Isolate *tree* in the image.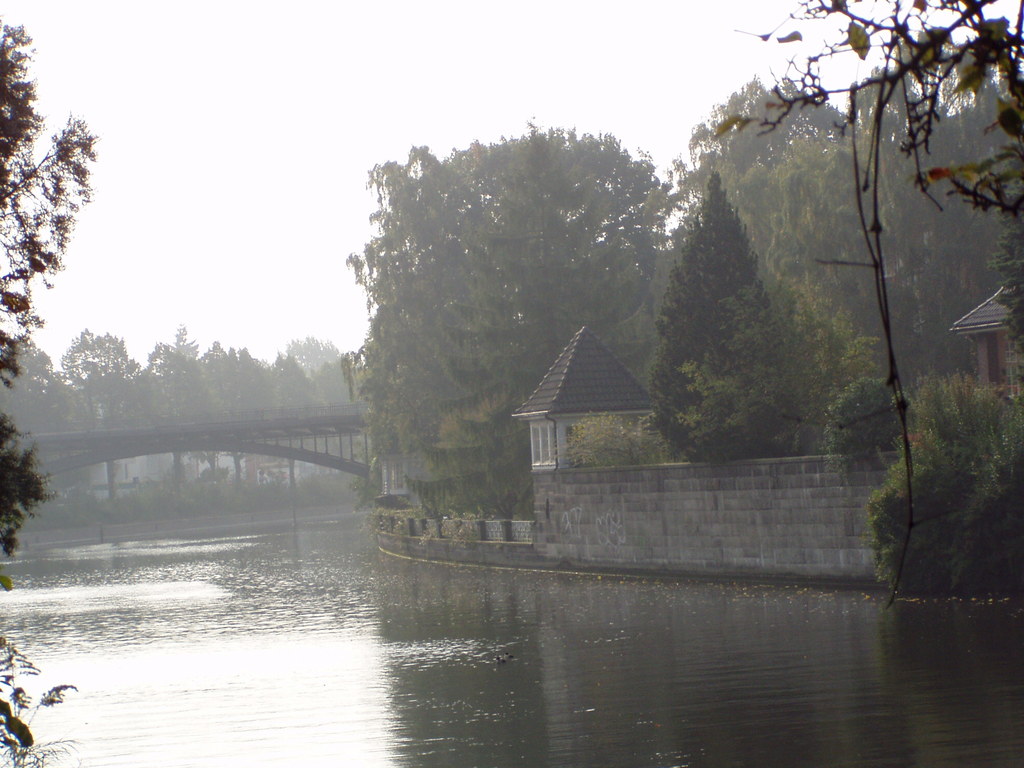
Isolated region: pyautogui.locateOnScreen(0, 19, 109, 767).
